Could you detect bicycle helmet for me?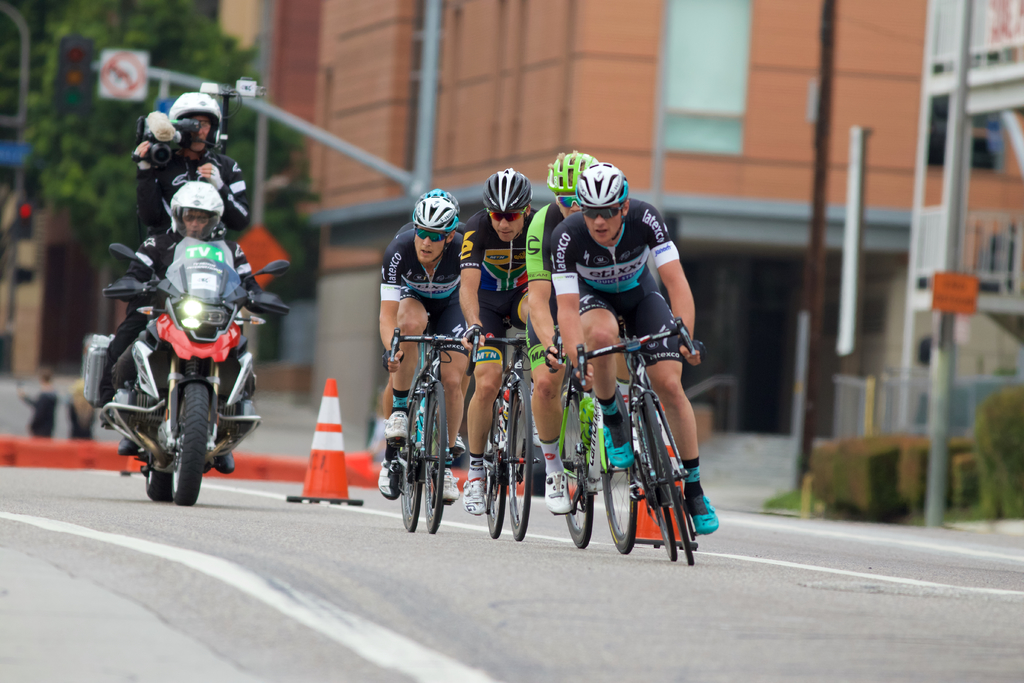
Detection result: (left=574, top=164, right=629, bottom=209).
